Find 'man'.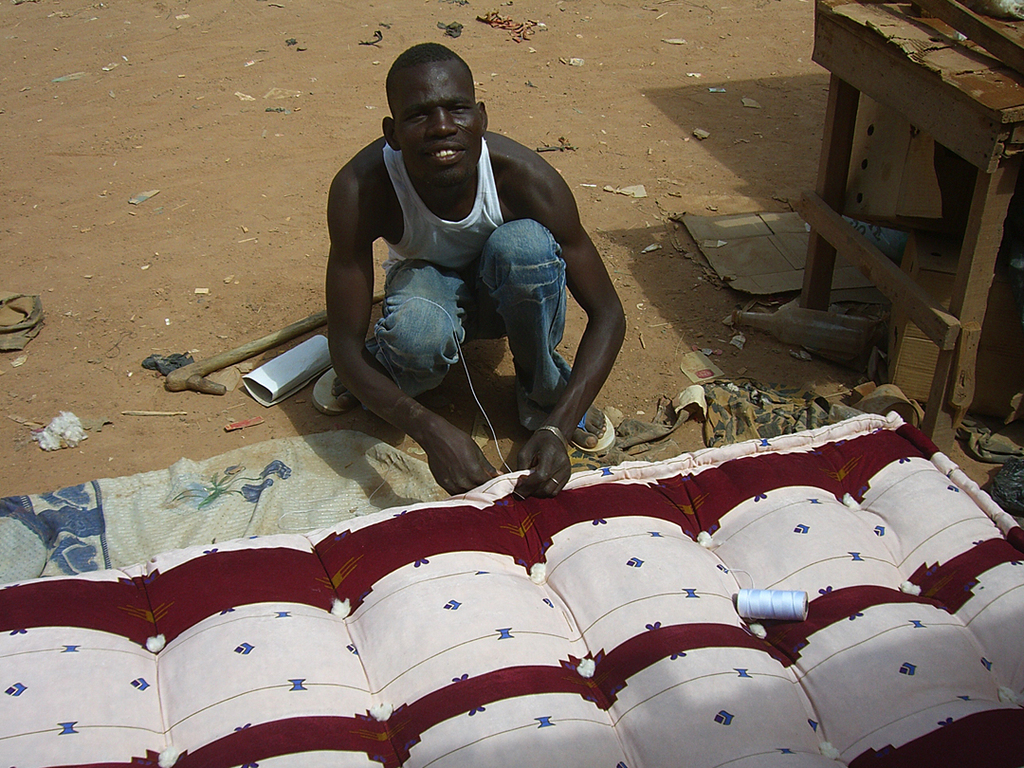
(x1=280, y1=59, x2=612, y2=514).
